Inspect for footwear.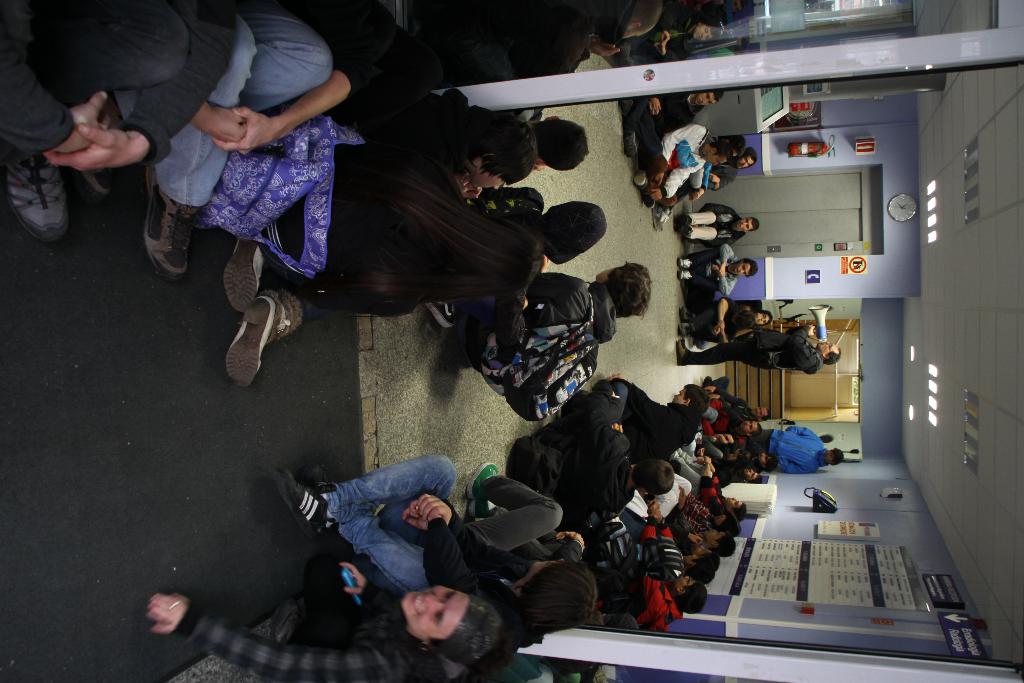
Inspection: 221,289,275,393.
